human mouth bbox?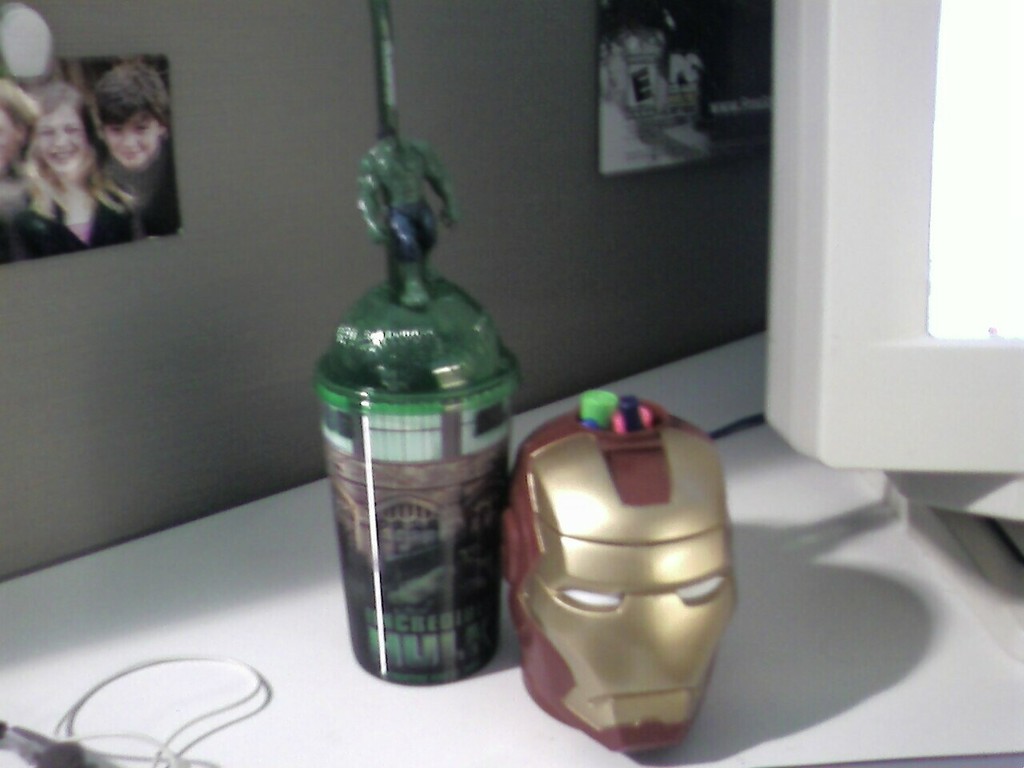
122:147:143:163
